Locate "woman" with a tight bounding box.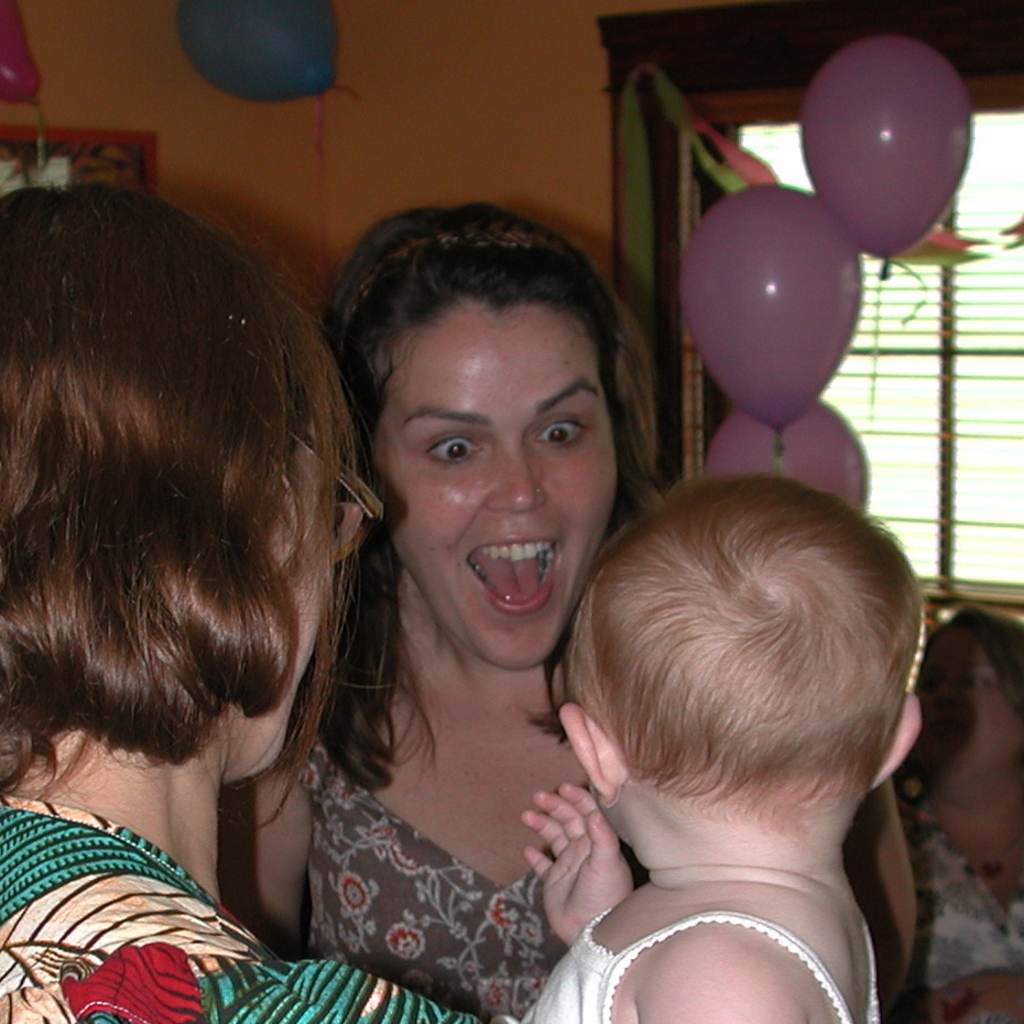
[894, 603, 1023, 1023].
